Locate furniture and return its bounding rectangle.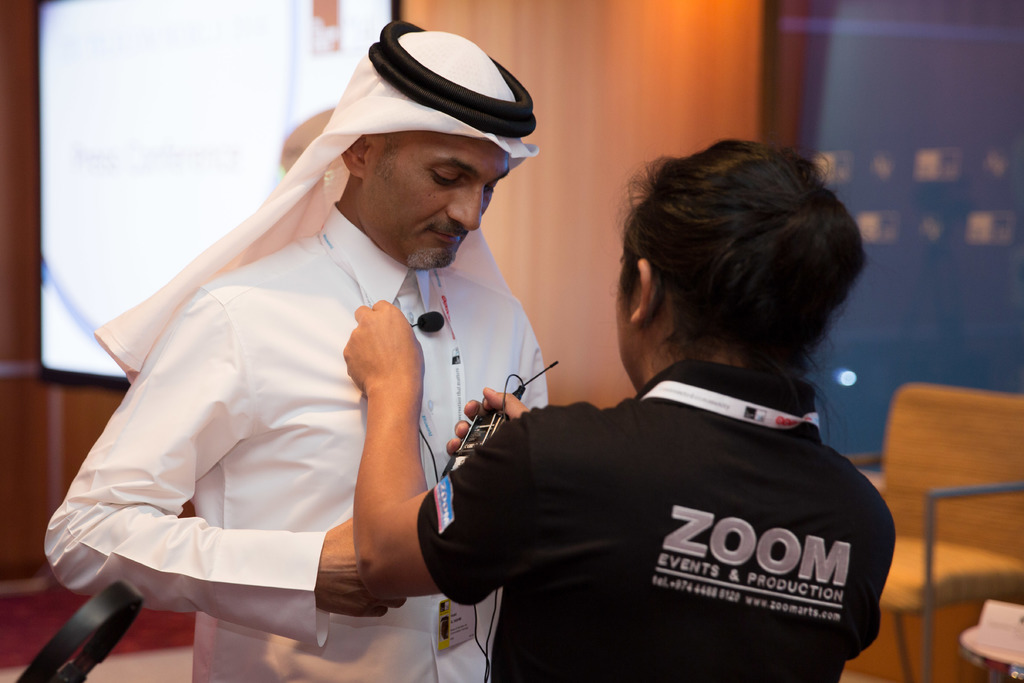
[left=844, top=383, right=1023, bottom=682].
